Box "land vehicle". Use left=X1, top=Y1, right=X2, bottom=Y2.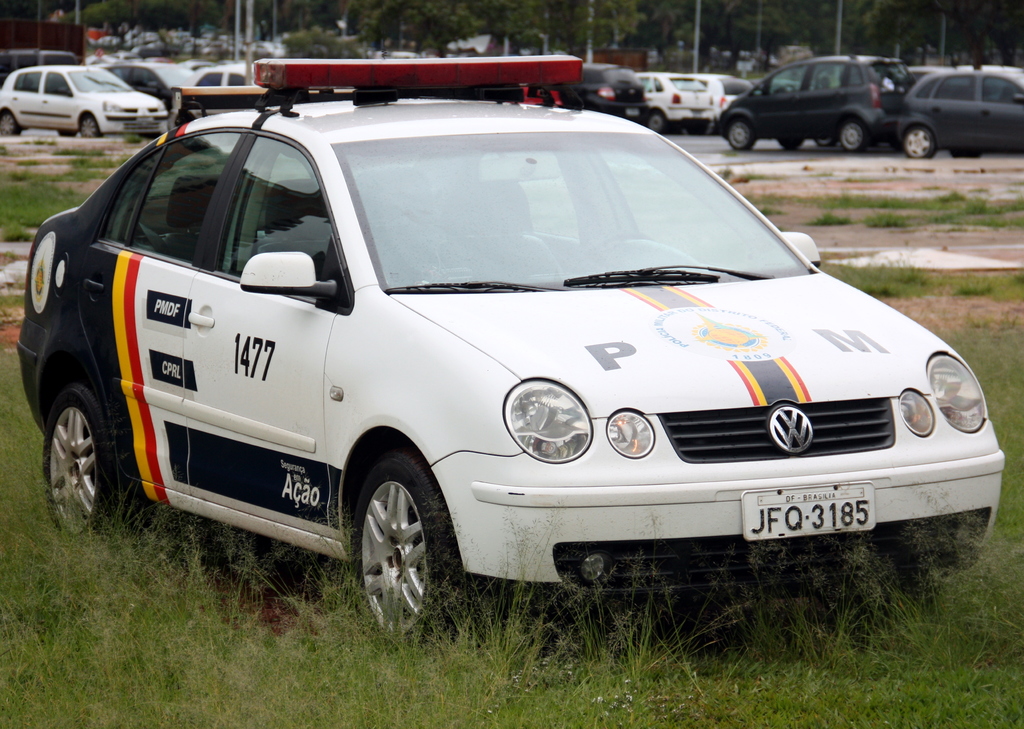
left=686, top=72, right=753, bottom=123.
